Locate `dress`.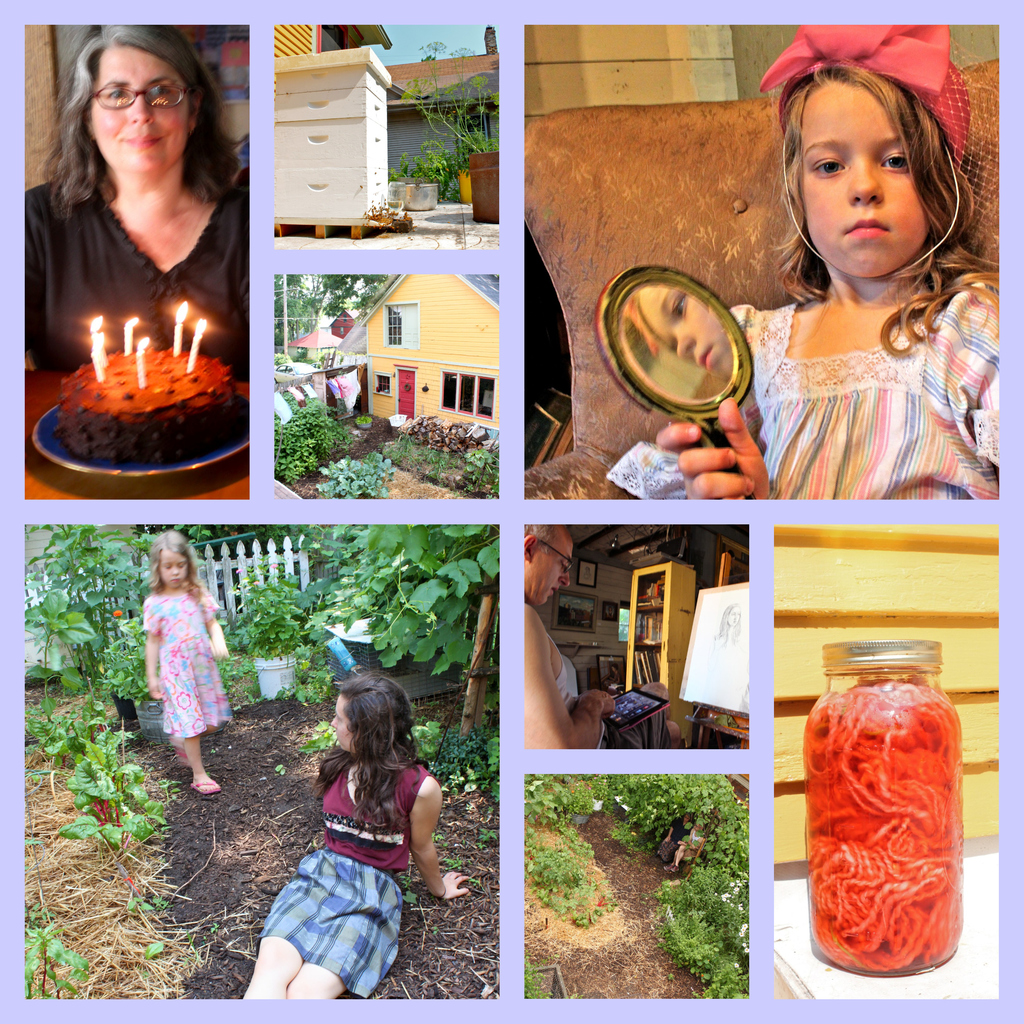
Bounding box: x1=607, y1=278, x2=997, y2=500.
